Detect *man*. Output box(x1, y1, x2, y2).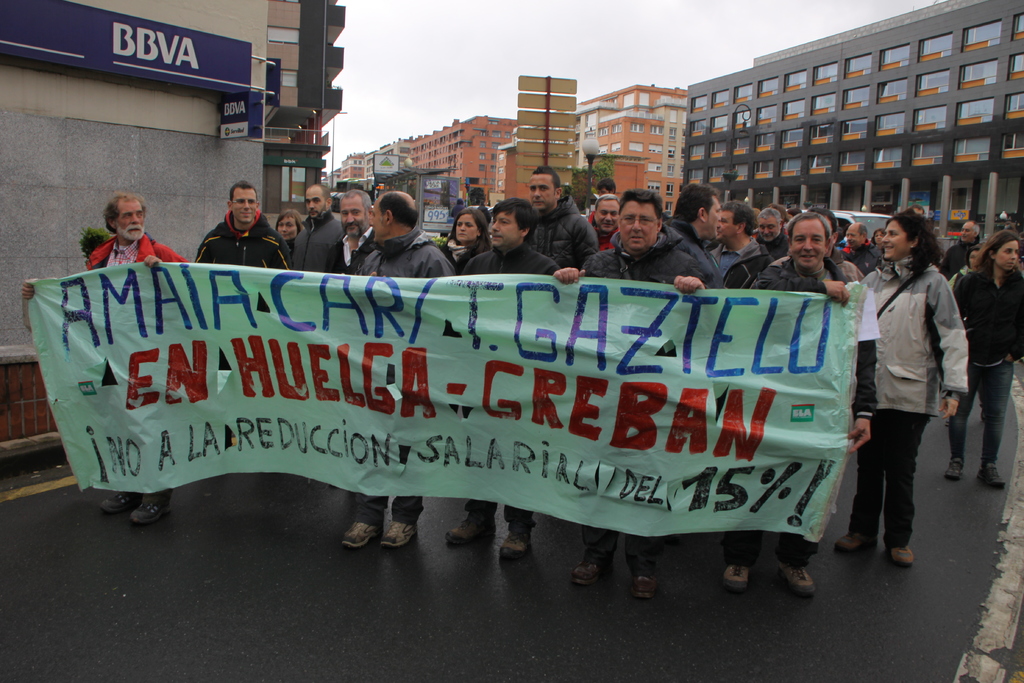
box(706, 201, 774, 284).
